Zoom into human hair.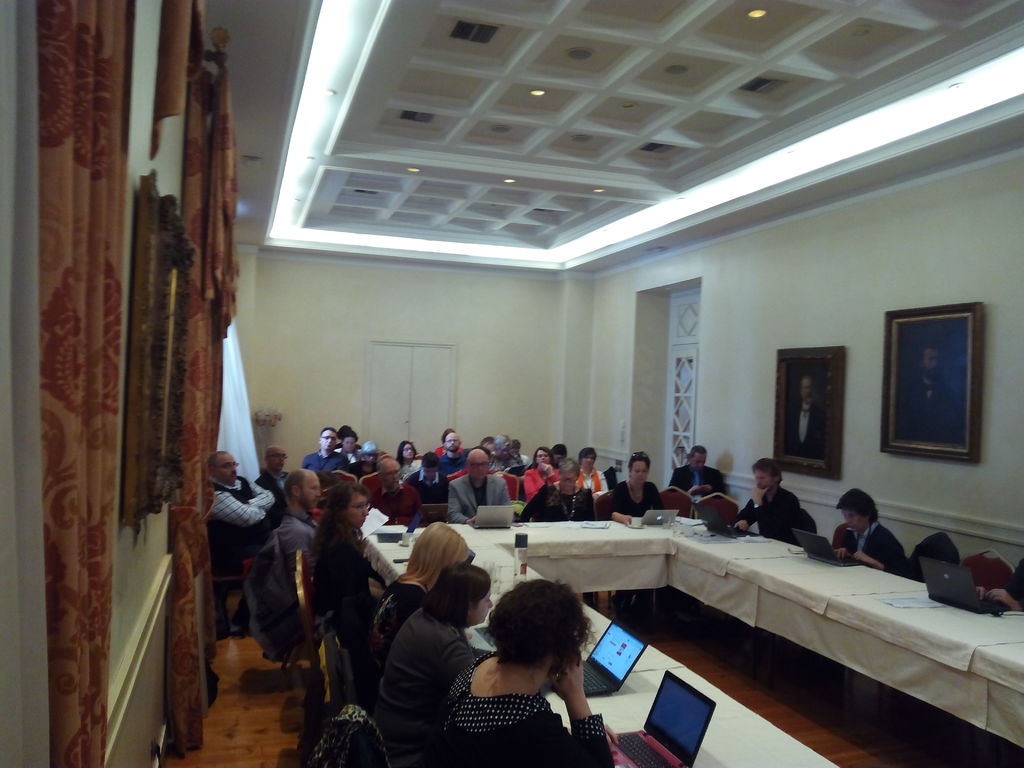
Zoom target: crop(689, 442, 705, 456).
